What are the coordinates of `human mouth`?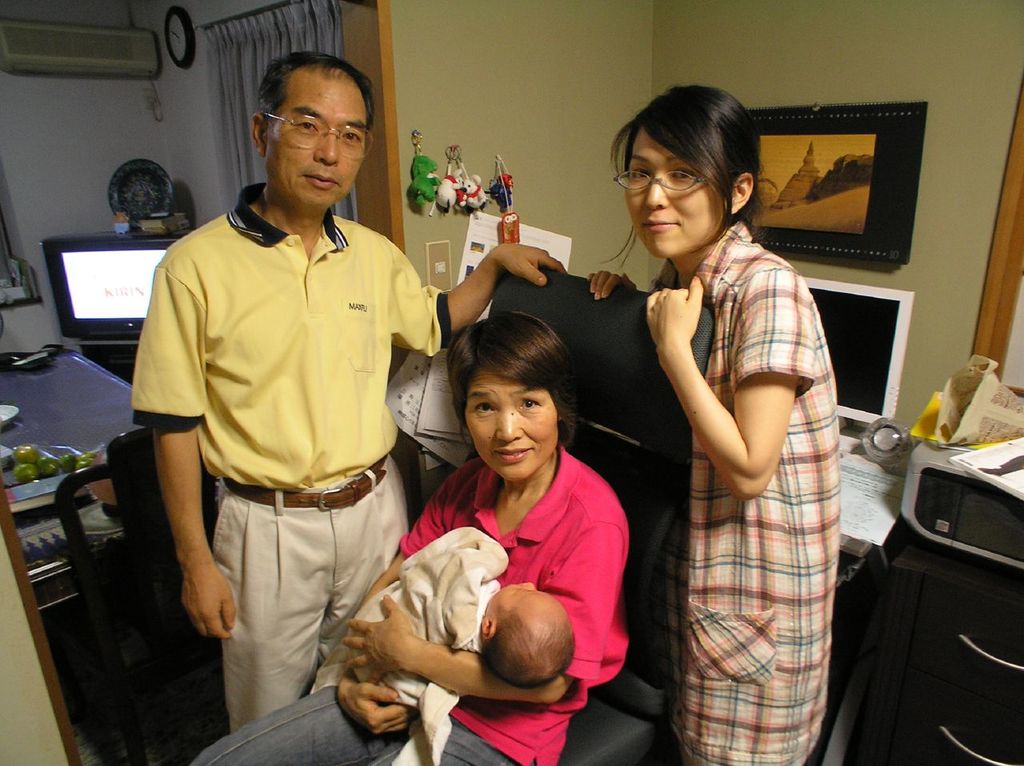
region(300, 168, 340, 198).
